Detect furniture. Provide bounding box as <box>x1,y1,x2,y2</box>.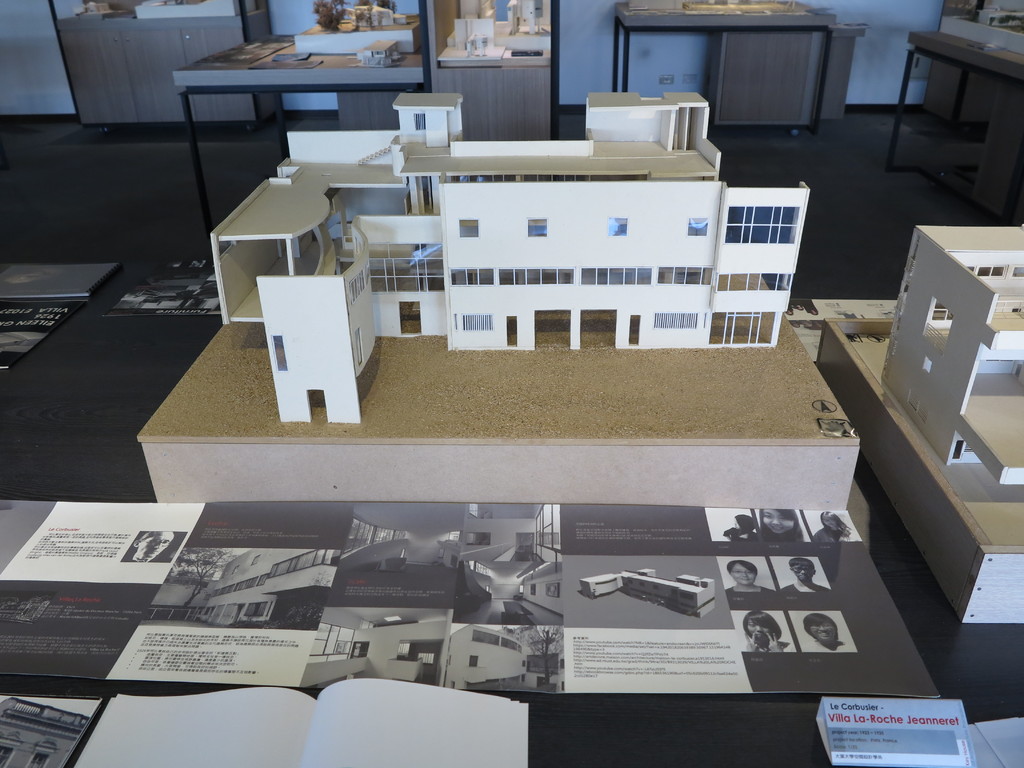
<box>428,0,556,142</box>.
